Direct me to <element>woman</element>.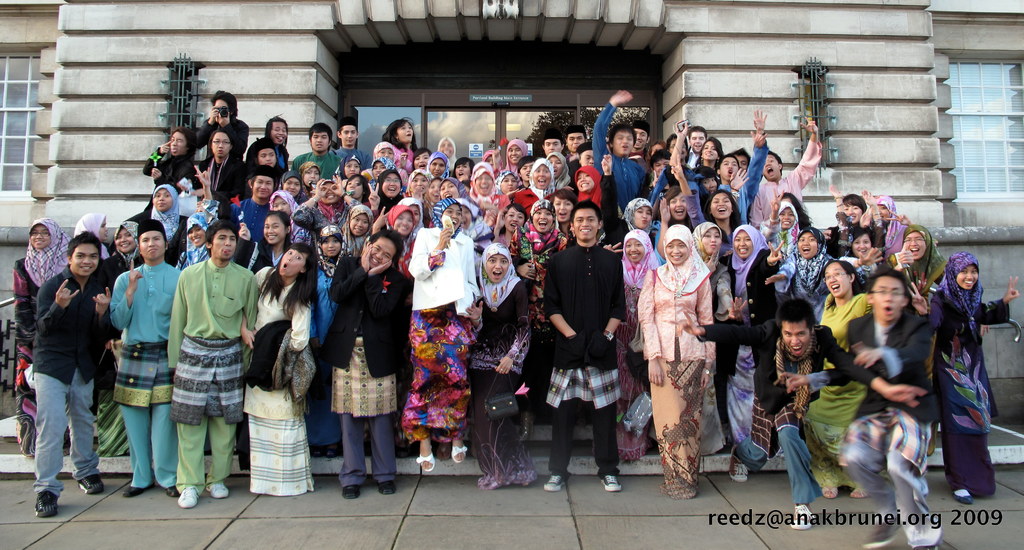
Direction: 399,192,424,235.
